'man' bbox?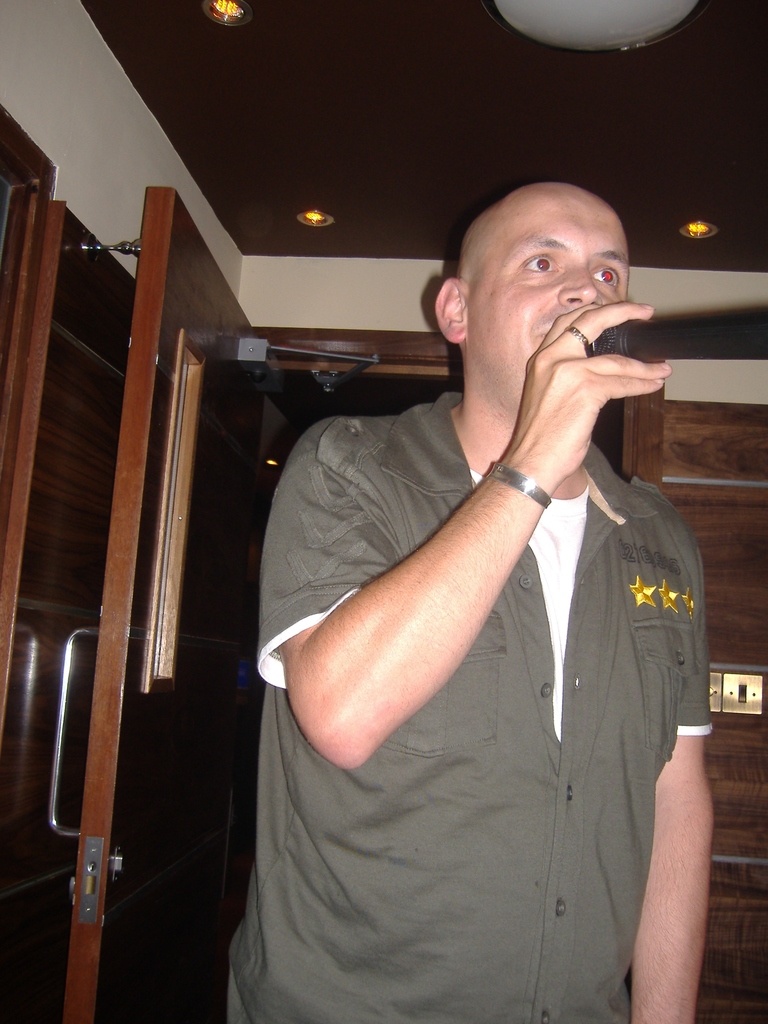
(left=221, top=179, right=734, bottom=1023)
